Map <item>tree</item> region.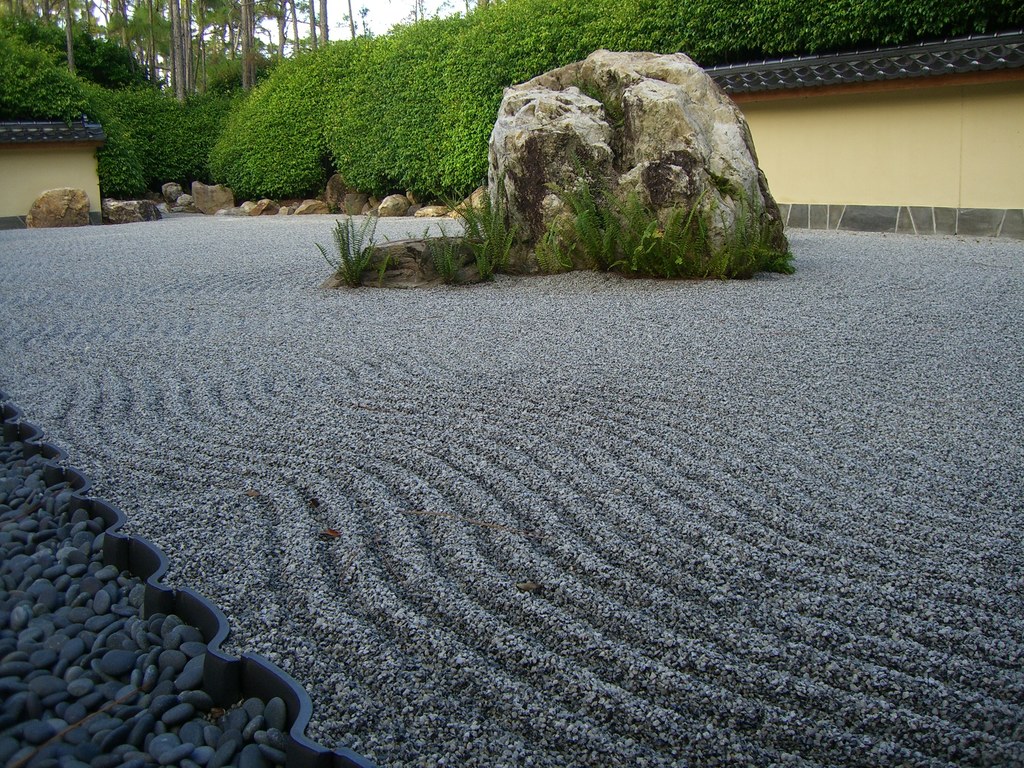
Mapped to x1=289 y1=0 x2=298 y2=54.
